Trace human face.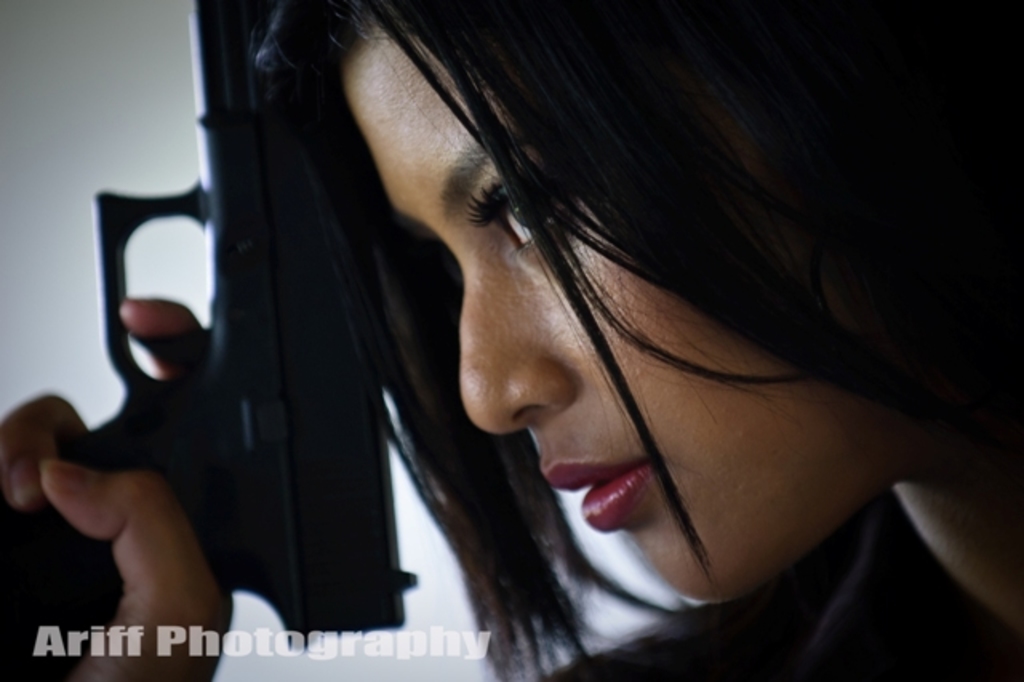
Traced to [left=334, top=29, right=906, bottom=600].
